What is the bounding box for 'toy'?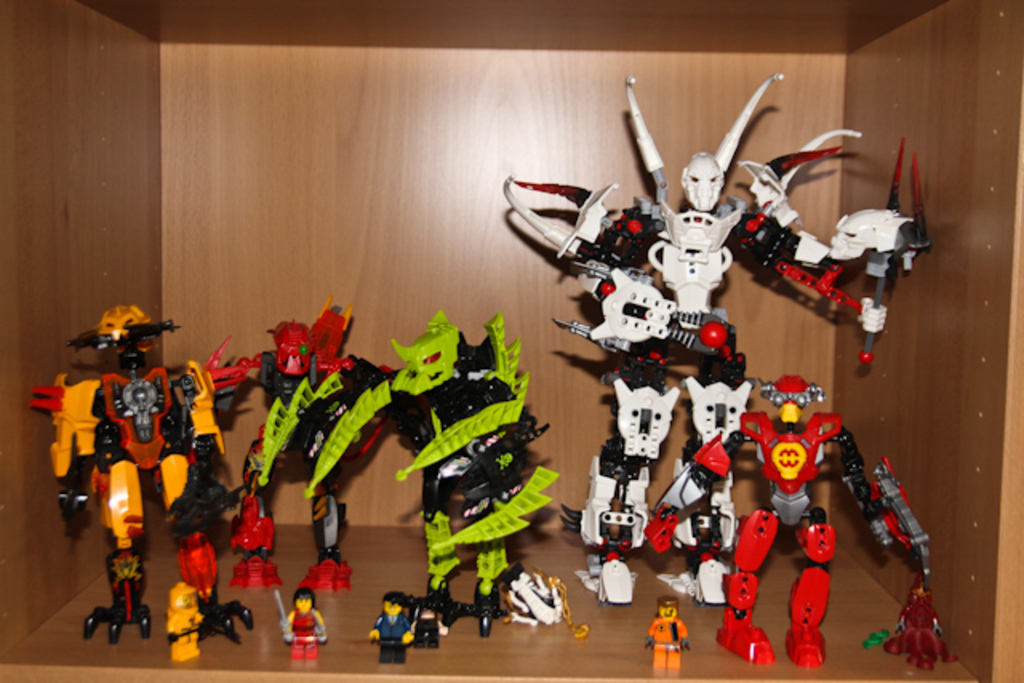
box(214, 298, 400, 597).
